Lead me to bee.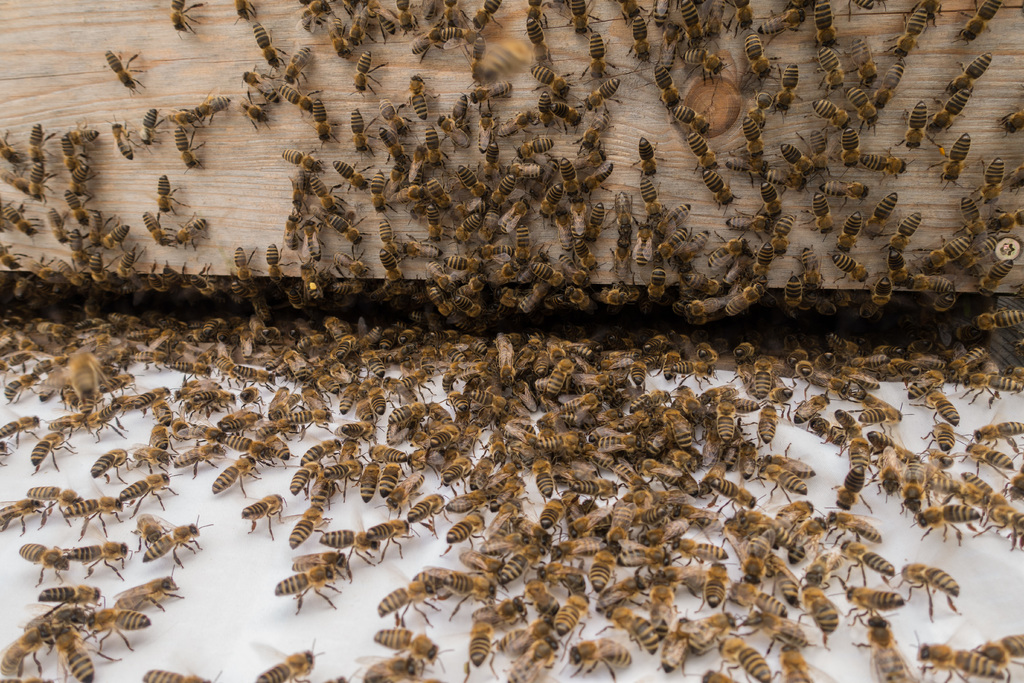
Lead to 63, 545, 132, 584.
